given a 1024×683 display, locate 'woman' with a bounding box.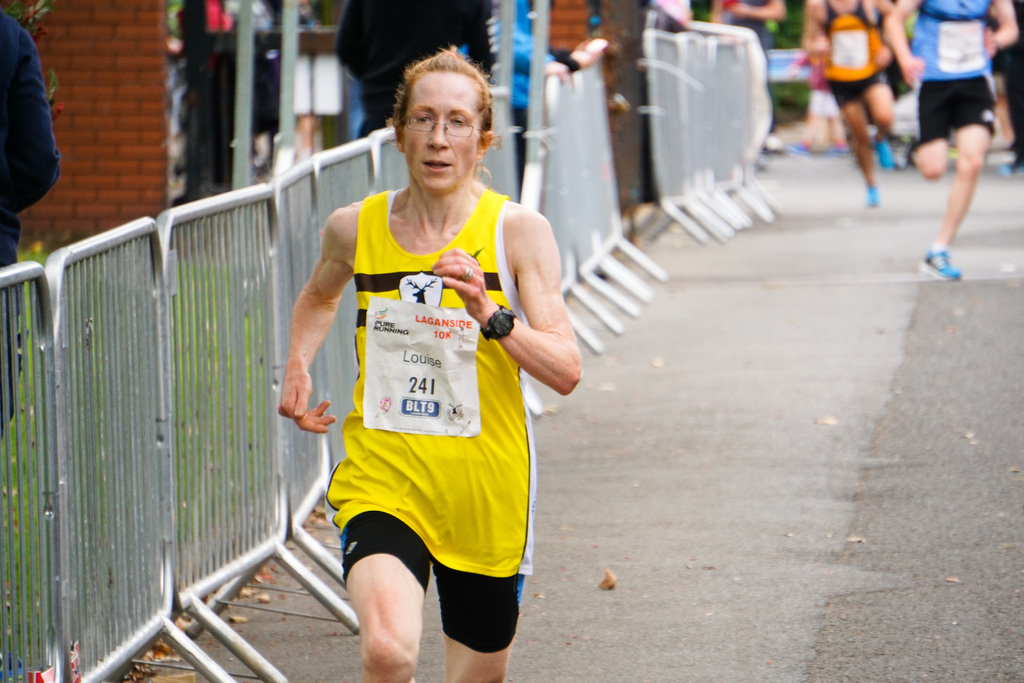
Located: region(269, 56, 587, 673).
